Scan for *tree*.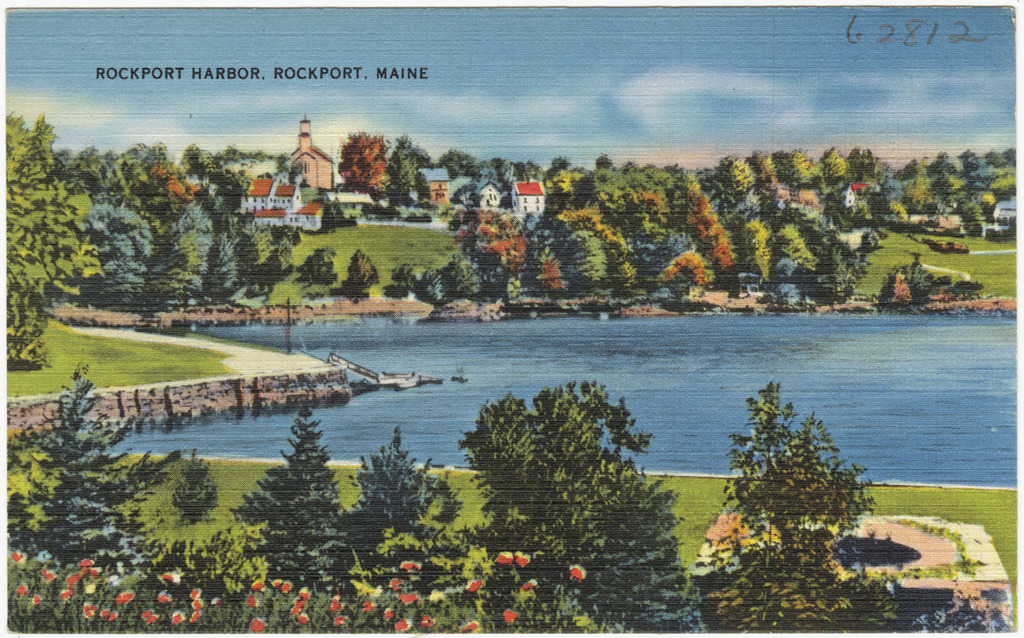
Scan result: crop(536, 208, 626, 293).
